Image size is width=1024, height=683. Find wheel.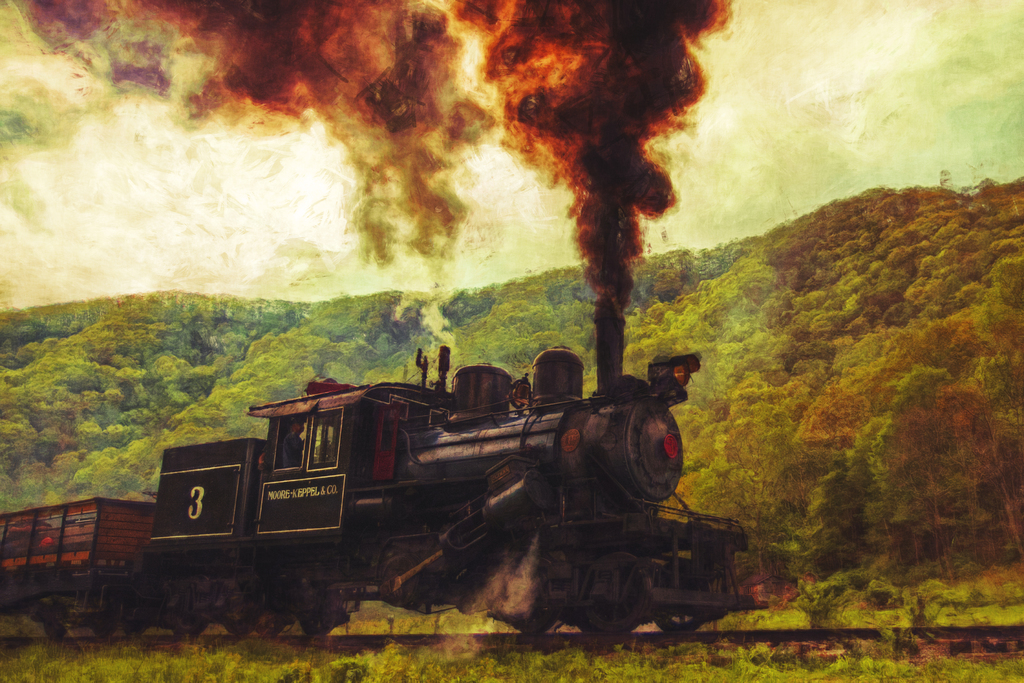
bbox=(44, 619, 66, 639).
